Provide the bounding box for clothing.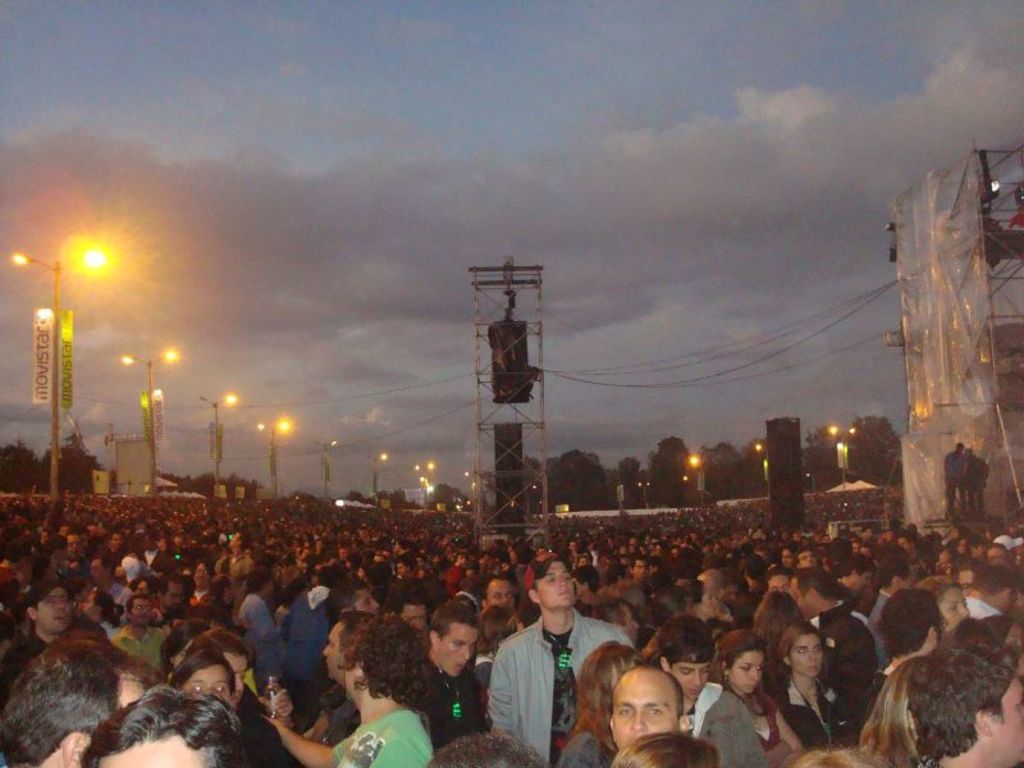
left=820, top=595, right=876, bottom=698.
